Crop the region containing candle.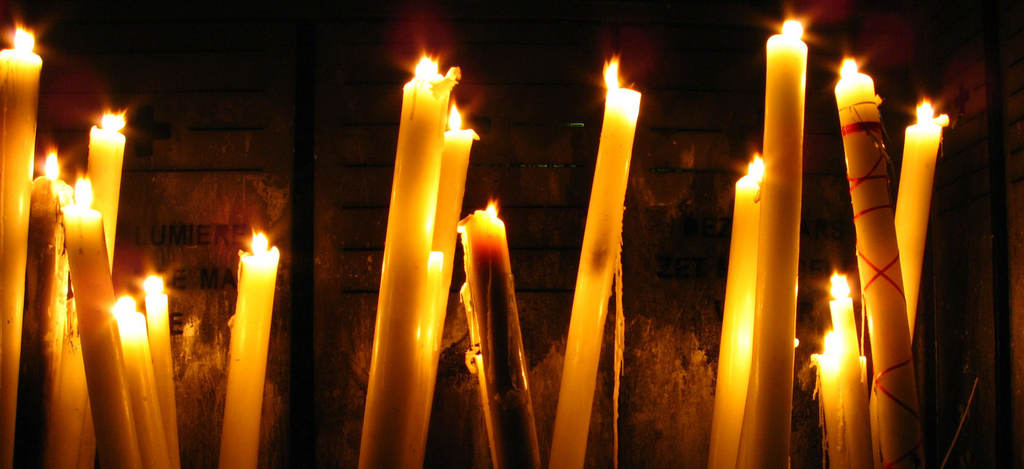
Crop region: left=360, top=44, right=454, bottom=468.
